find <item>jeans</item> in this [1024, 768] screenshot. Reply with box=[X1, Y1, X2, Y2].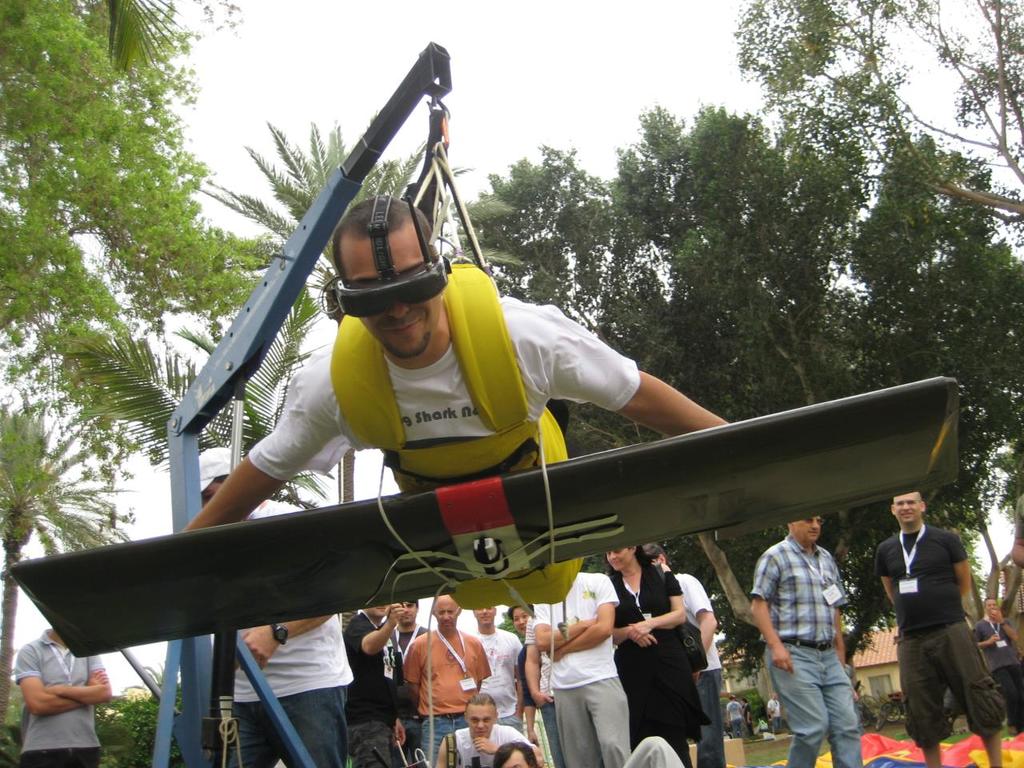
box=[766, 638, 858, 767].
